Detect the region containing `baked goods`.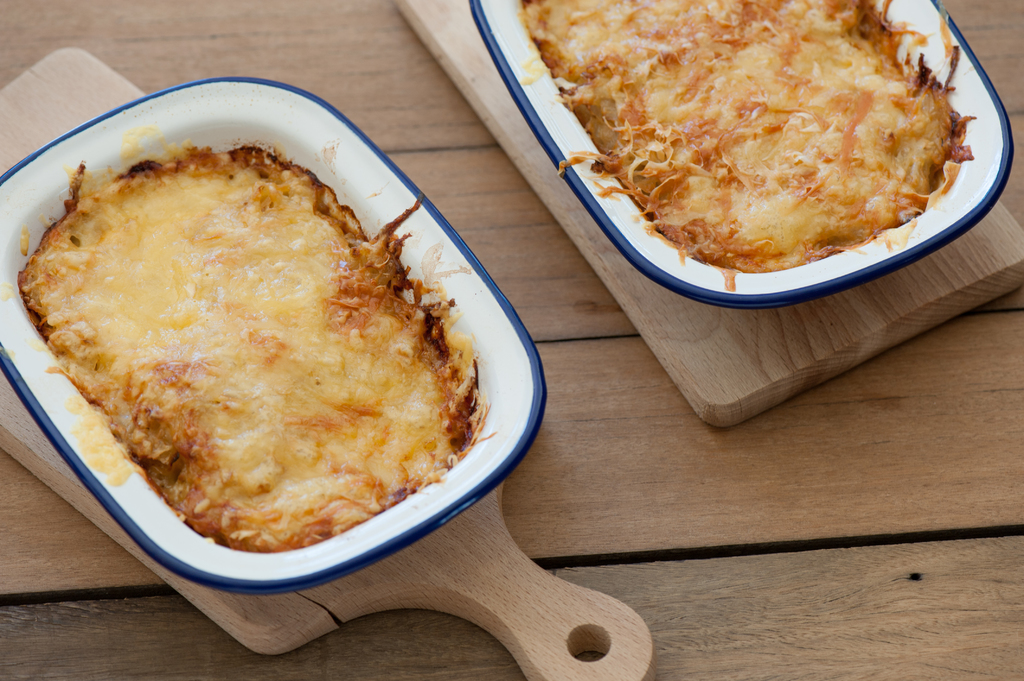
15:142:491:550.
